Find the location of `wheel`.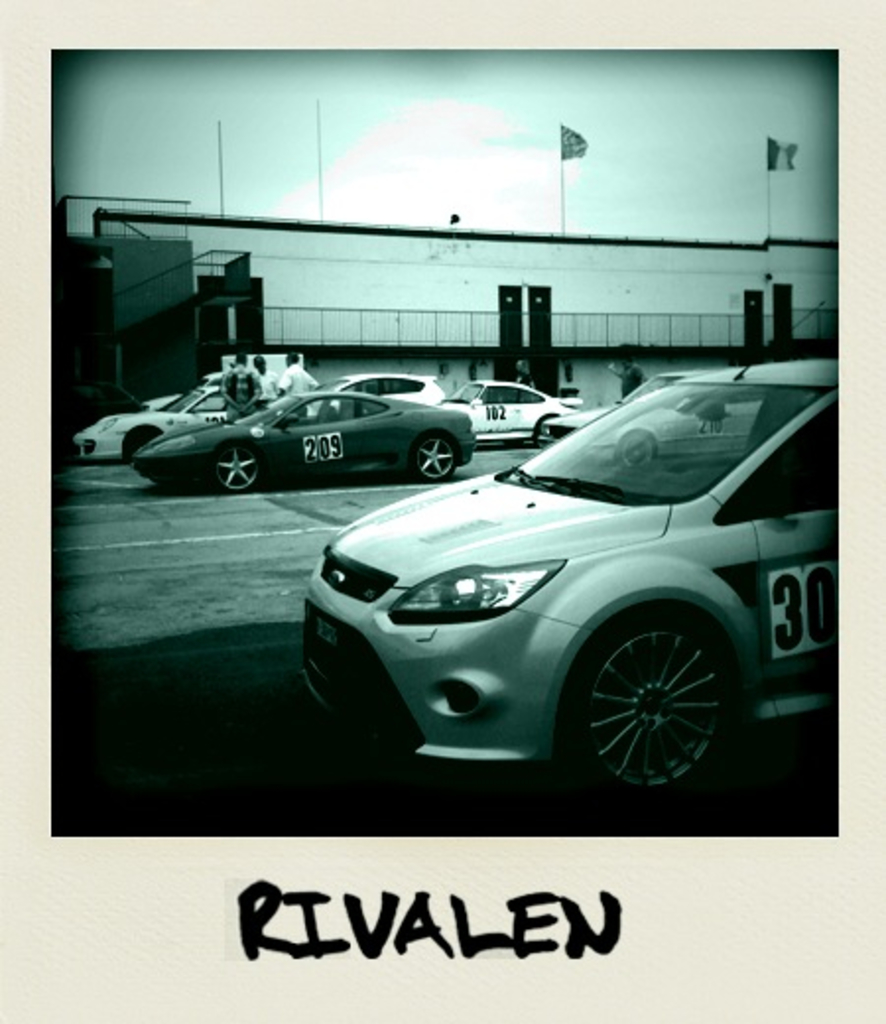
Location: left=130, top=425, right=167, bottom=467.
